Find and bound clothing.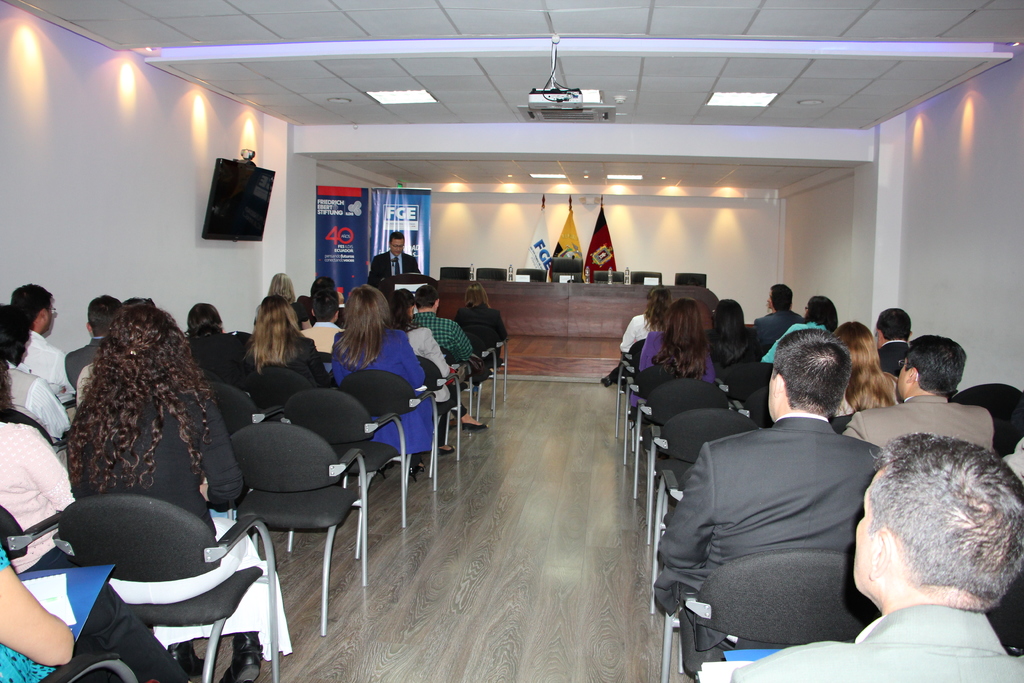
Bound: box=[732, 609, 1023, 682].
